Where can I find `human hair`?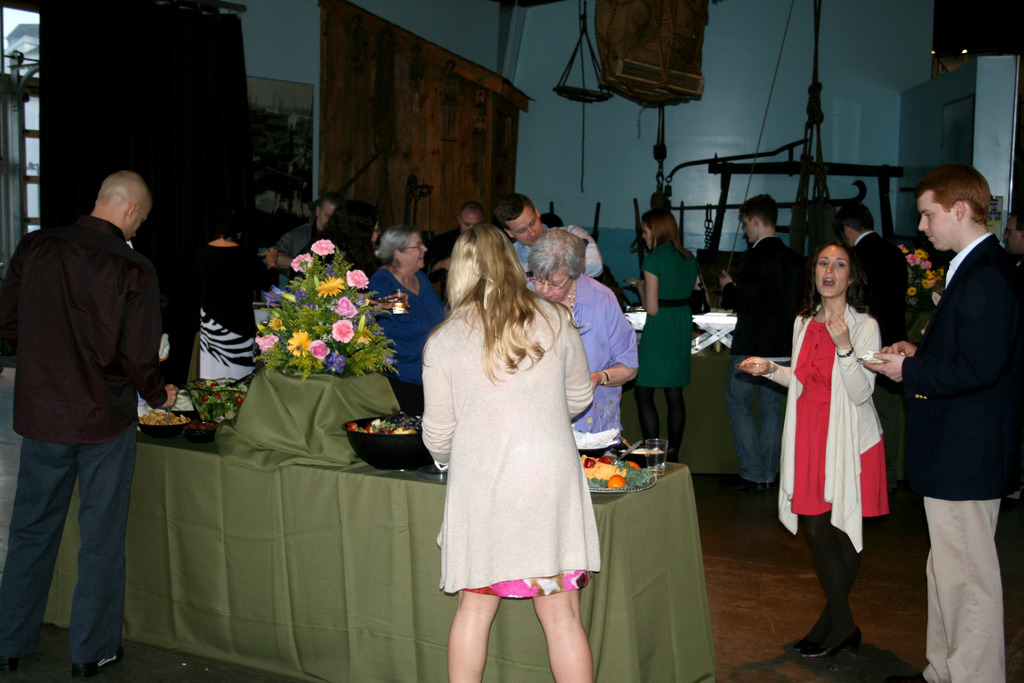
You can find it at box(527, 229, 586, 284).
